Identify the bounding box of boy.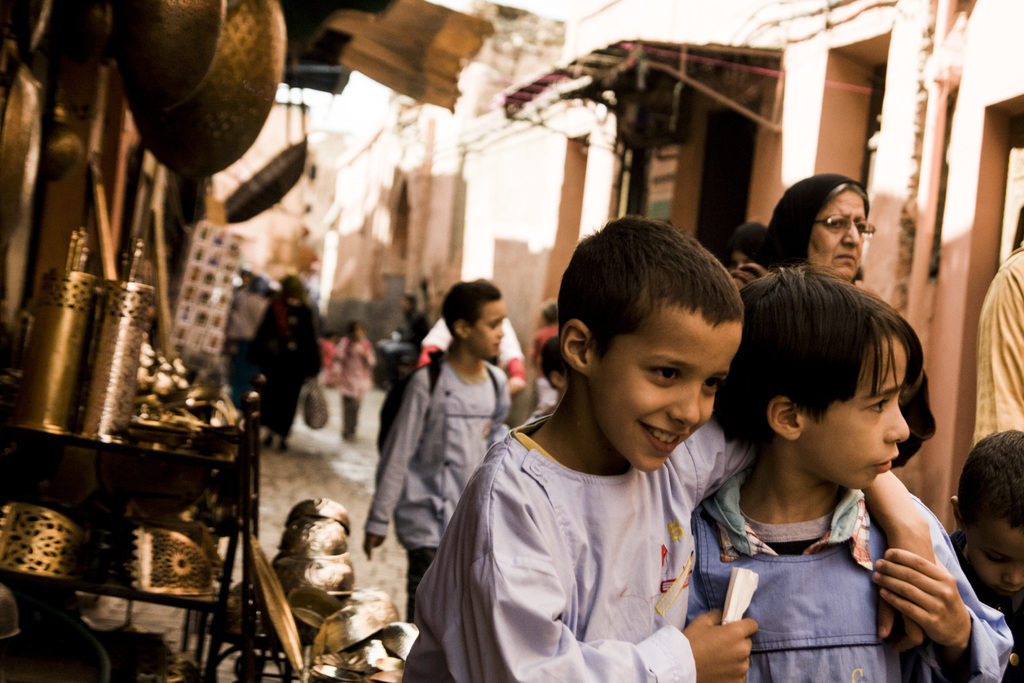
box=[950, 431, 1023, 682].
